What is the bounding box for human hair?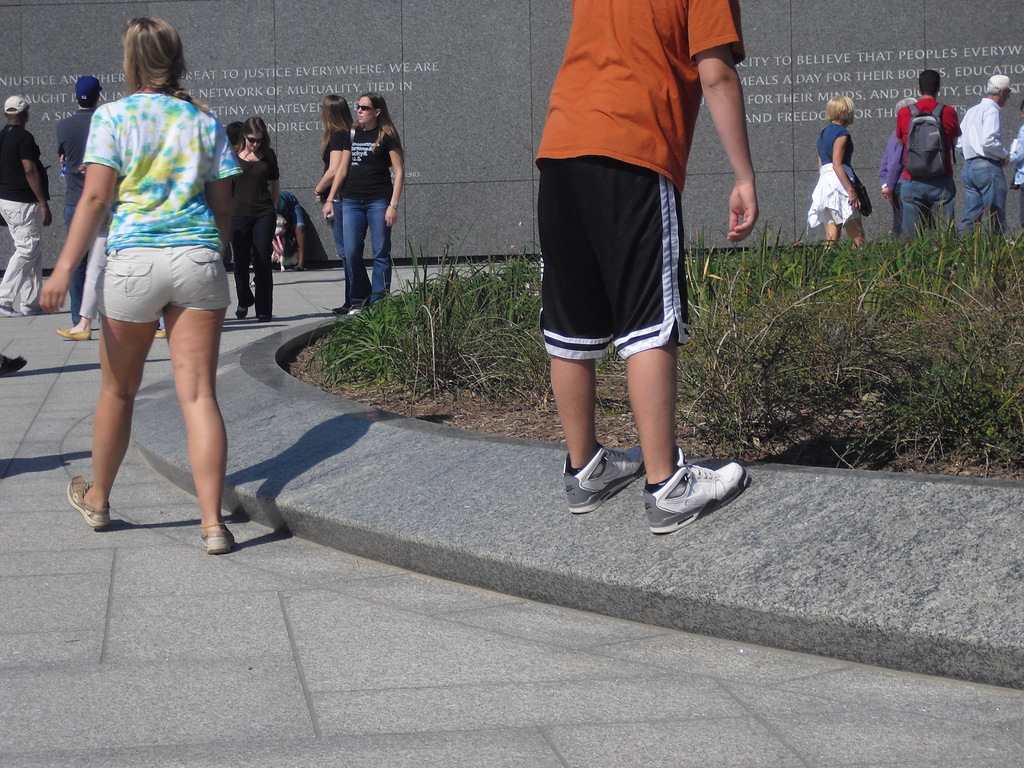
<bbox>117, 16, 200, 101</bbox>.
